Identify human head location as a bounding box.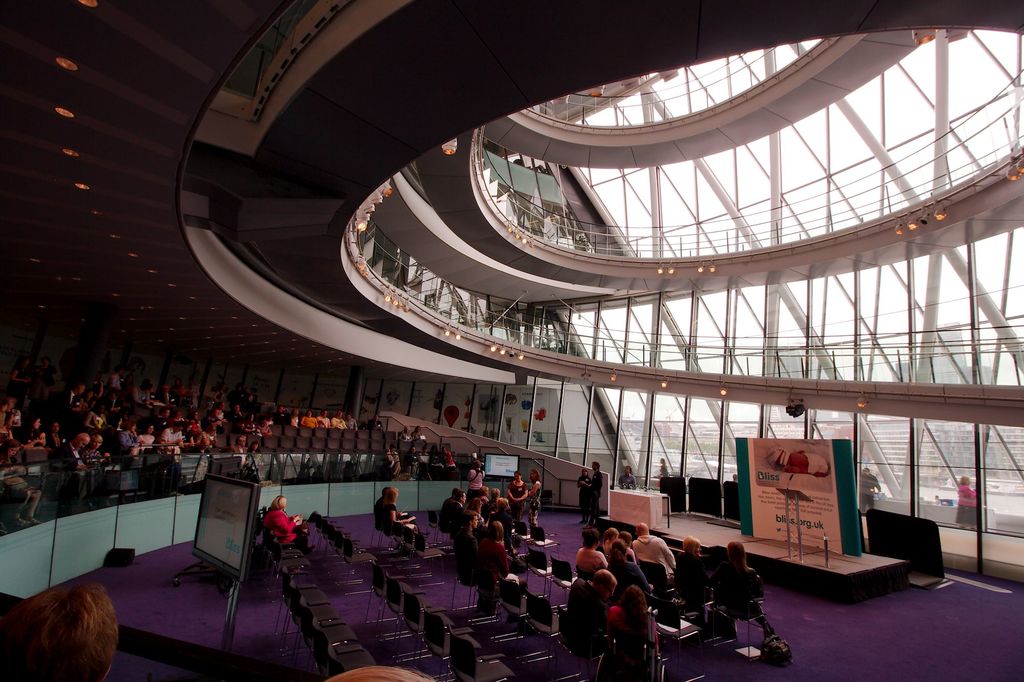
(246,413,255,423).
